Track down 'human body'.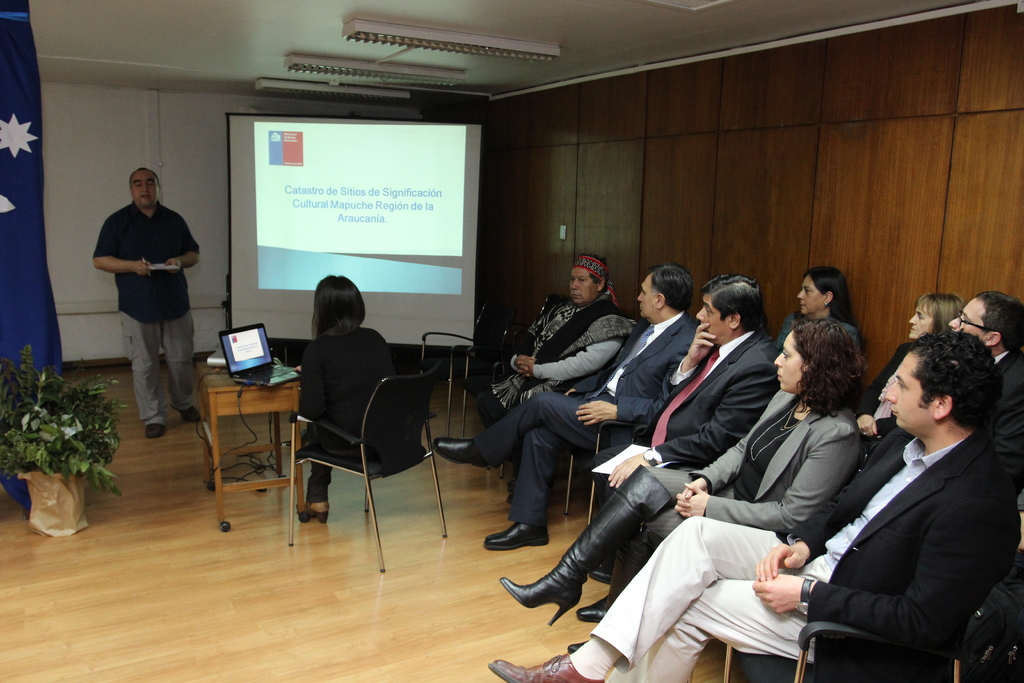
Tracked to [587, 325, 782, 579].
